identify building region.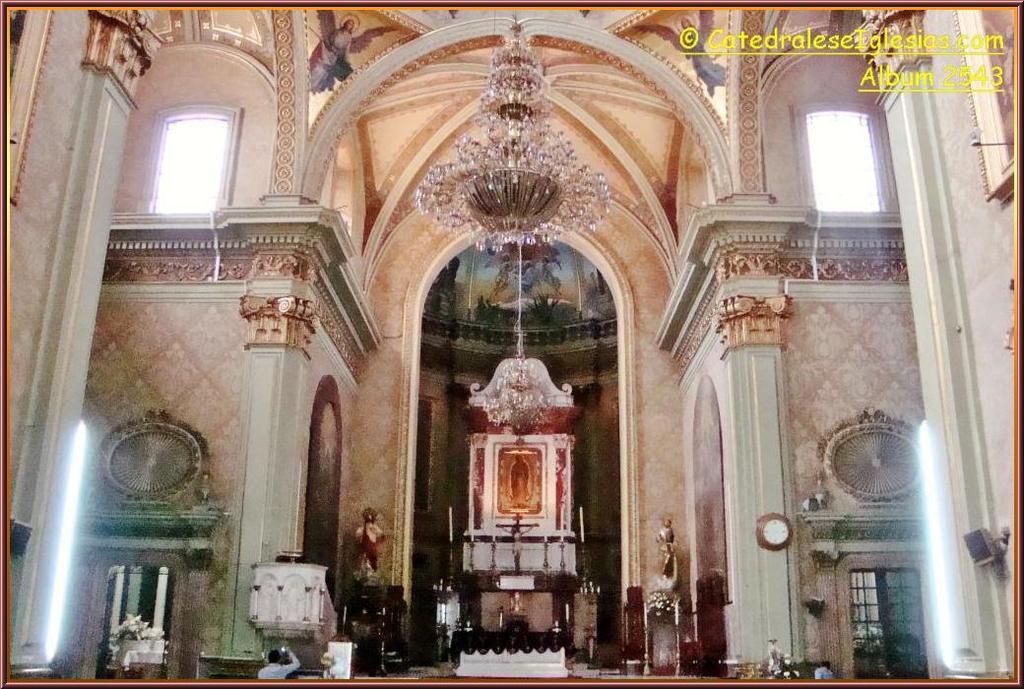
Region: <bbox>6, 0, 1021, 683</bbox>.
